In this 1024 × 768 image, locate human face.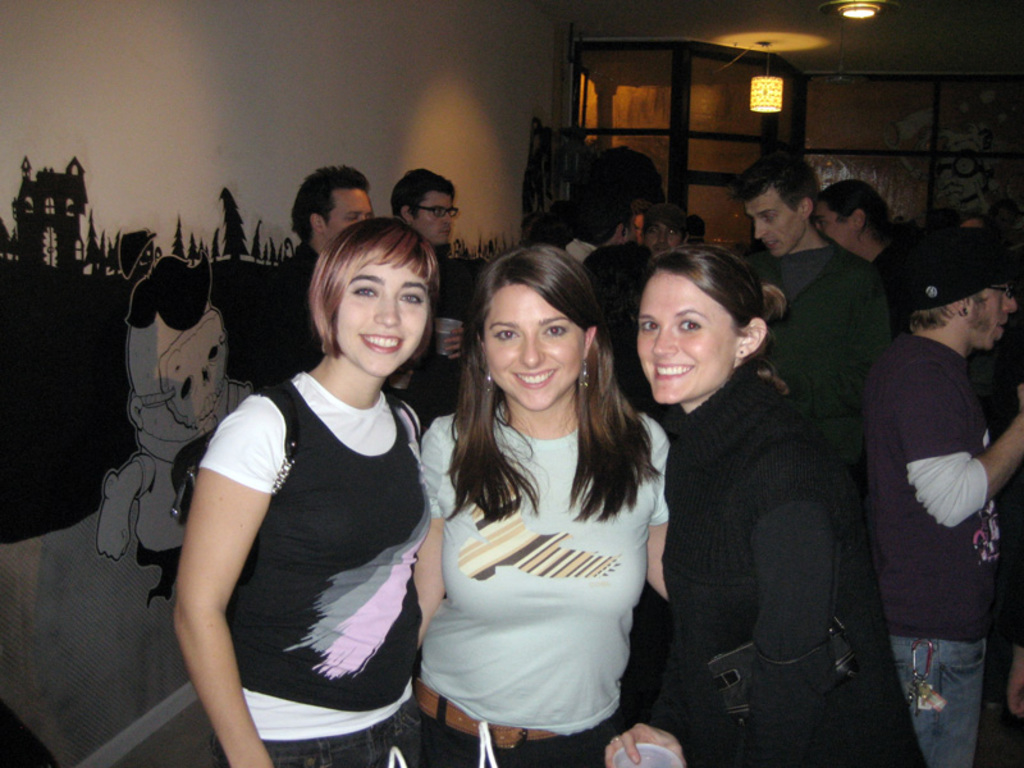
Bounding box: 649 225 672 255.
